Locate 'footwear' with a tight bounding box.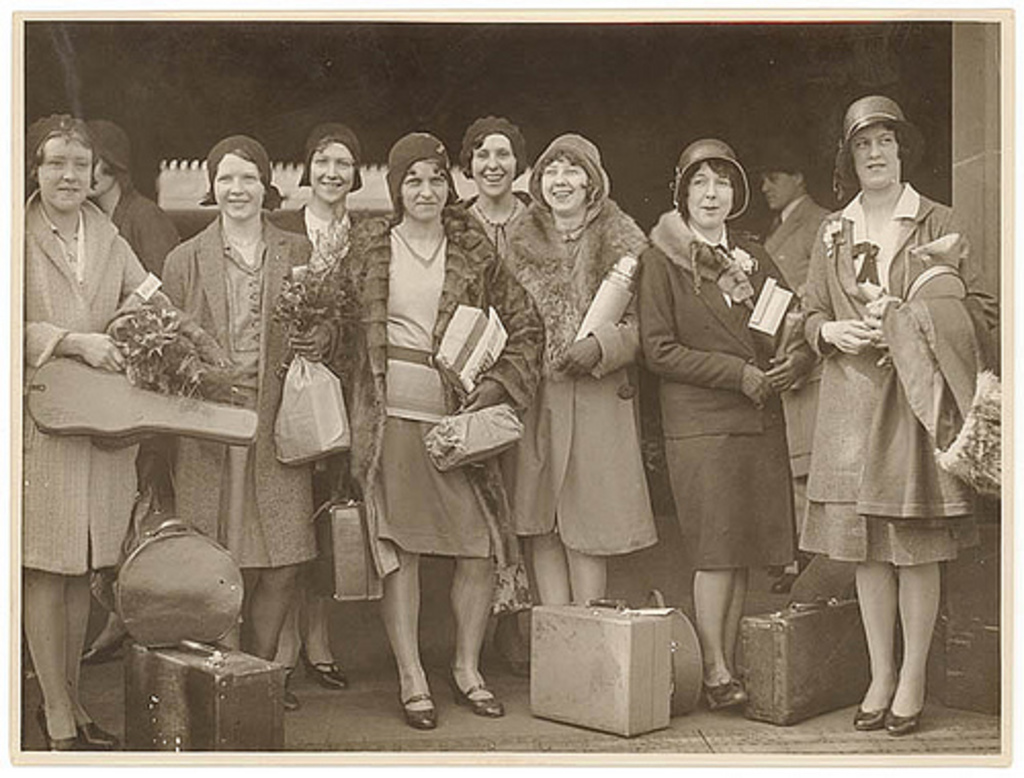
bbox=[301, 645, 350, 686].
